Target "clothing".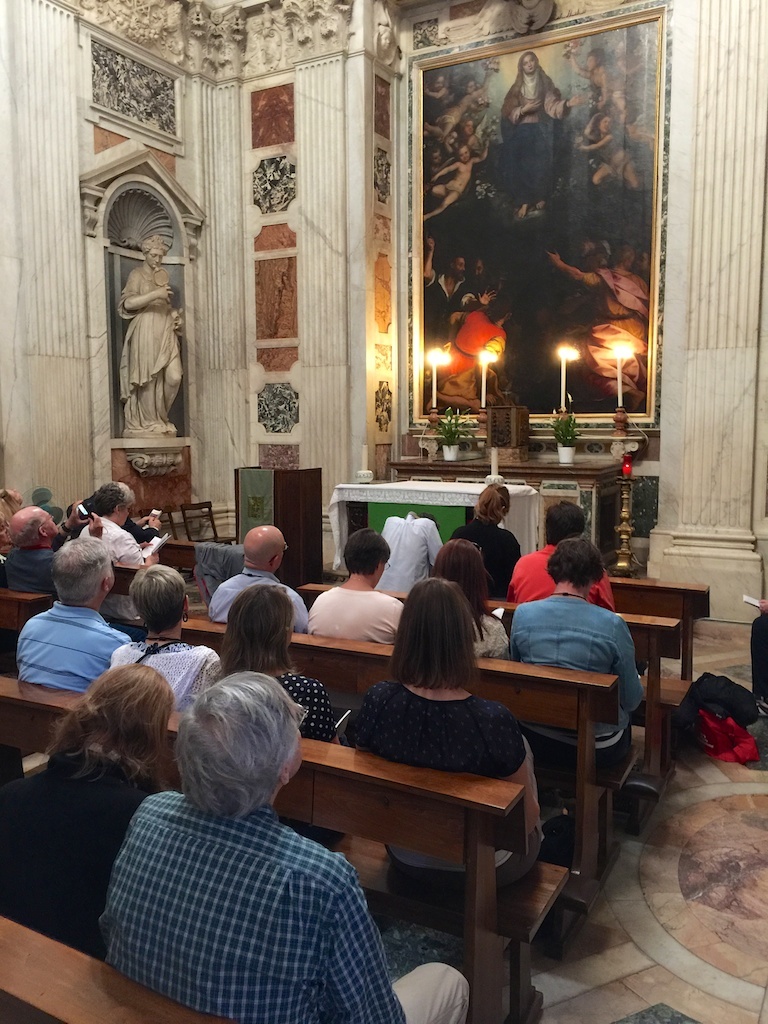
Target region: [208, 660, 341, 740].
